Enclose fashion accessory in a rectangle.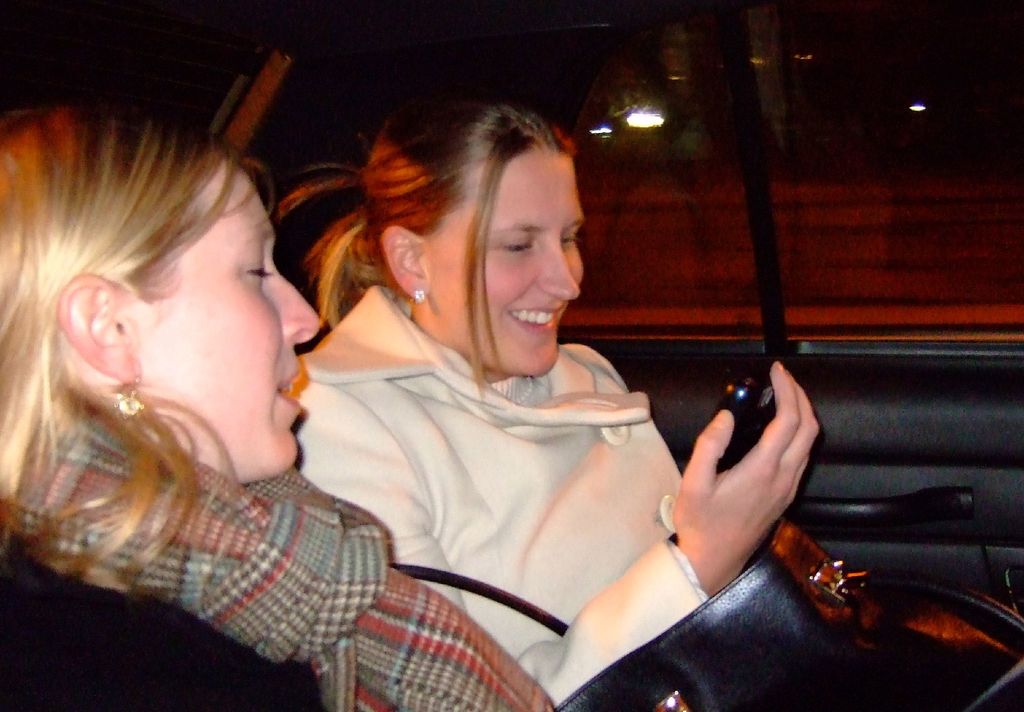
bbox=(114, 378, 148, 422).
